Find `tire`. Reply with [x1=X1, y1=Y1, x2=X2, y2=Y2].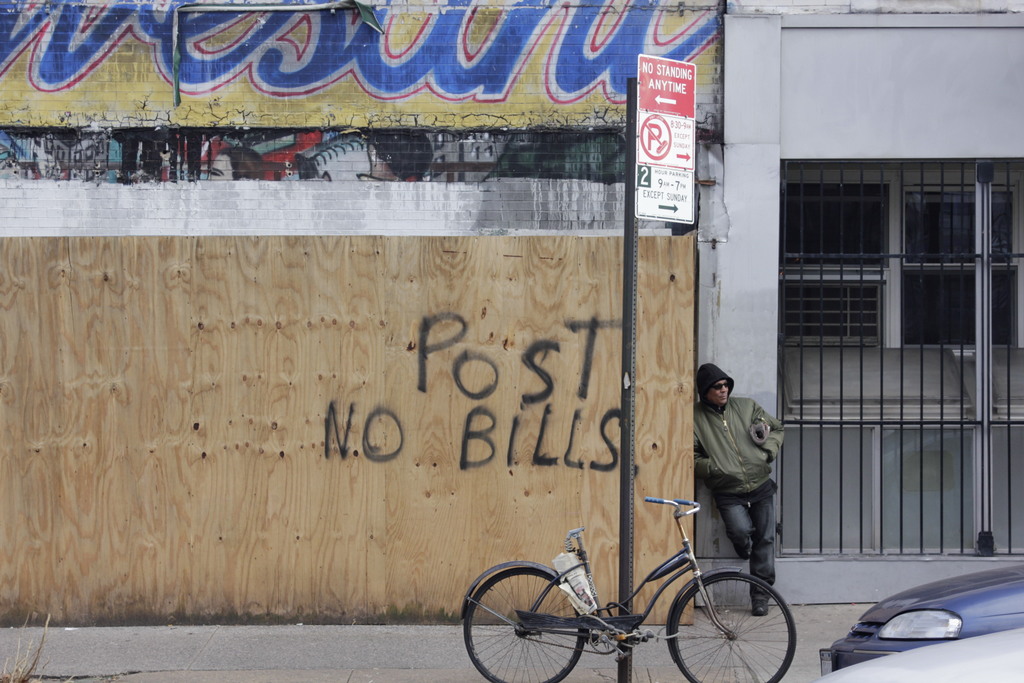
[x1=464, y1=568, x2=585, y2=682].
